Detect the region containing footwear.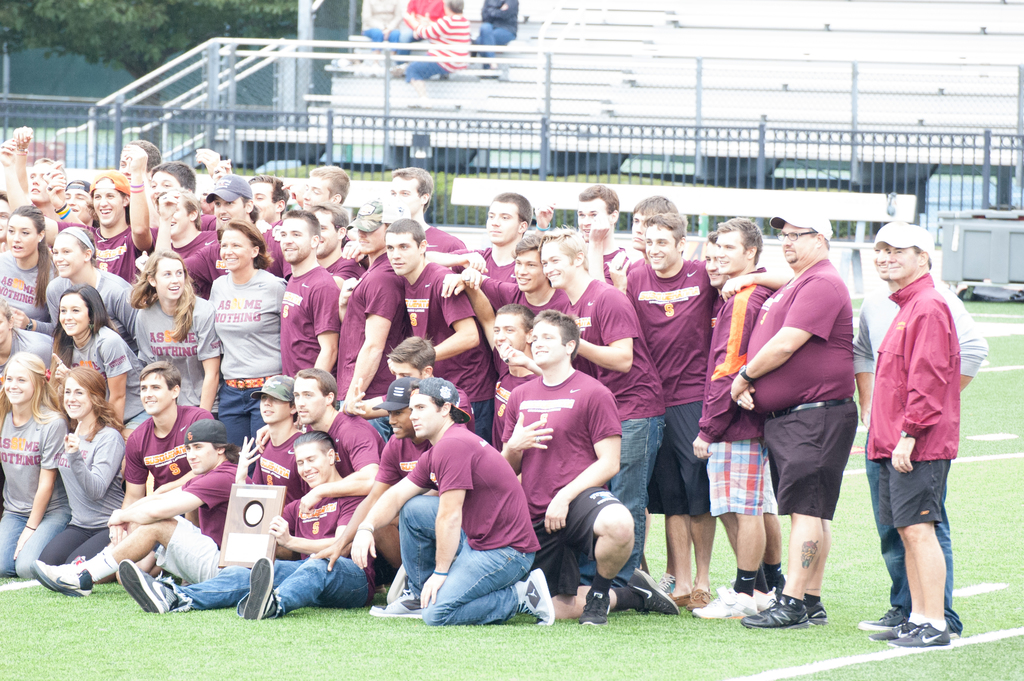
115/557/186/611.
